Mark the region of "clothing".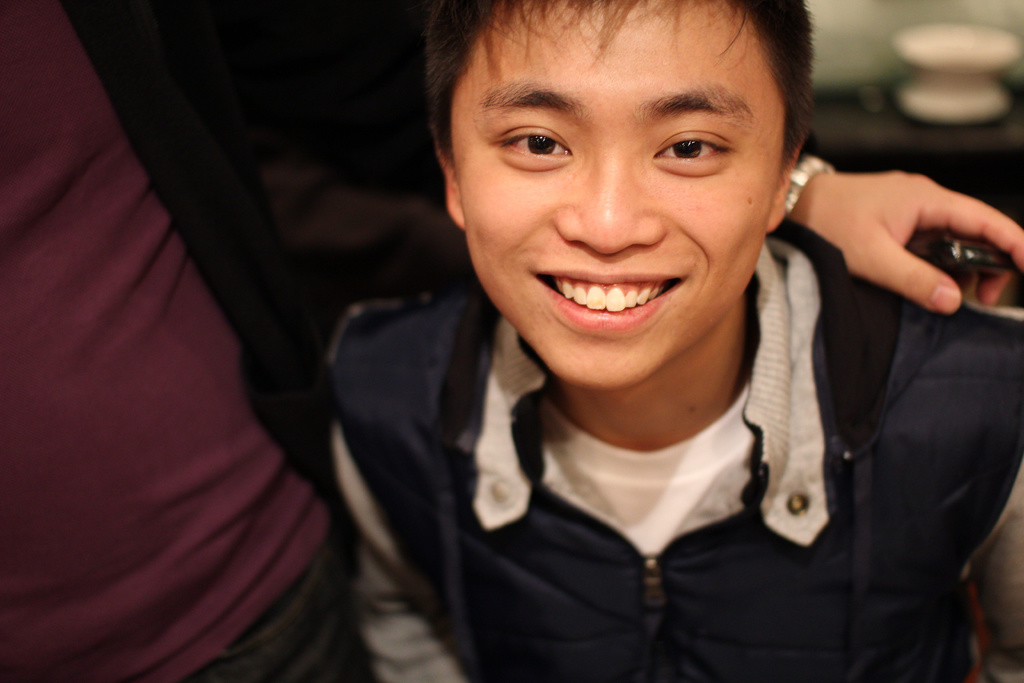
Region: Rect(331, 235, 1023, 682).
